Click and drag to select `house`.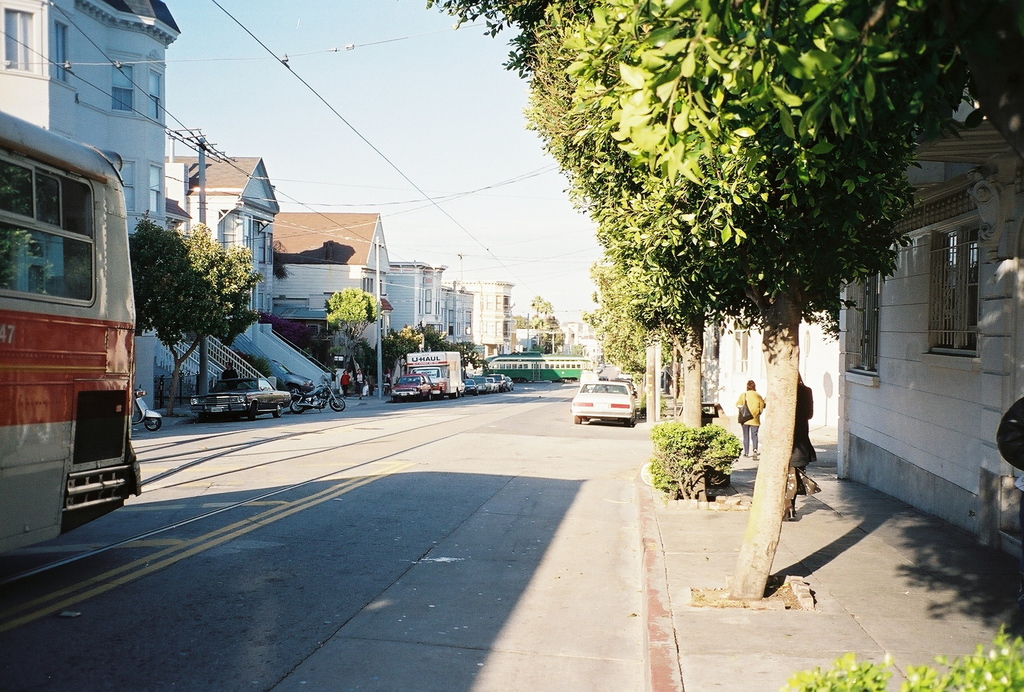
Selection: select_region(719, 74, 1023, 566).
